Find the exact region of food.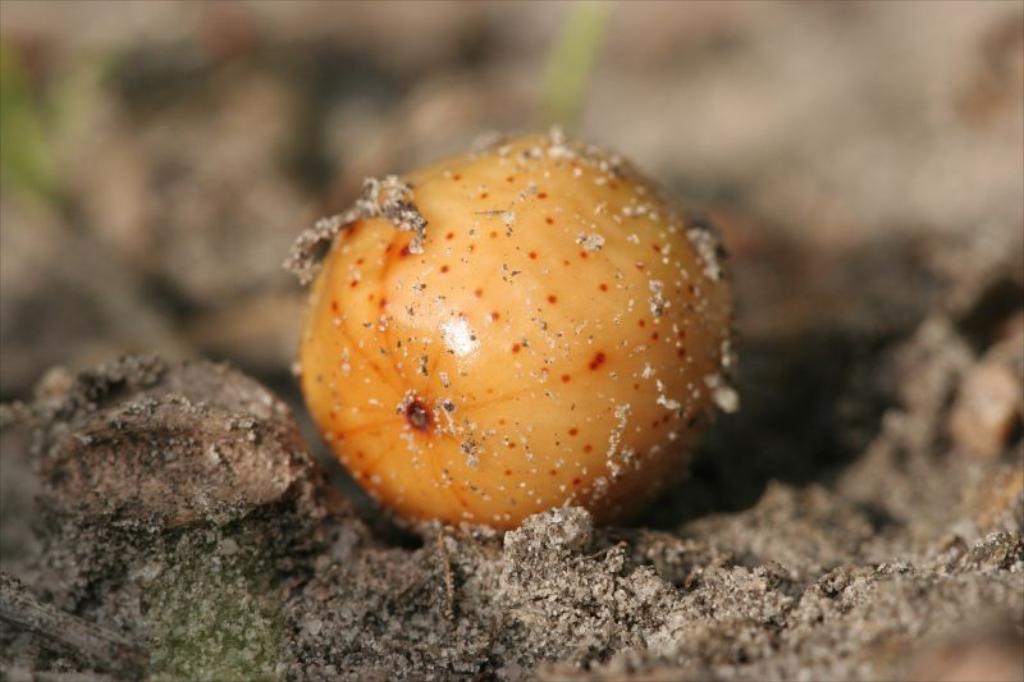
Exact region: <region>283, 124, 740, 535</region>.
